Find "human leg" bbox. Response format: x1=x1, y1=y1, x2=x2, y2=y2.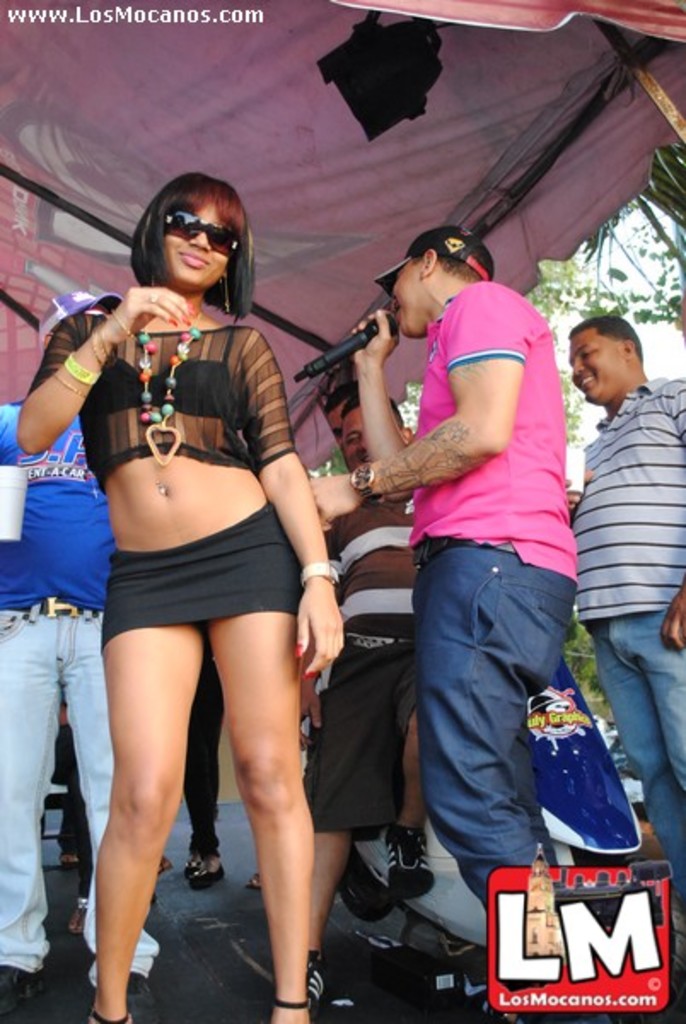
x1=413, y1=544, x2=573, y2=916.
